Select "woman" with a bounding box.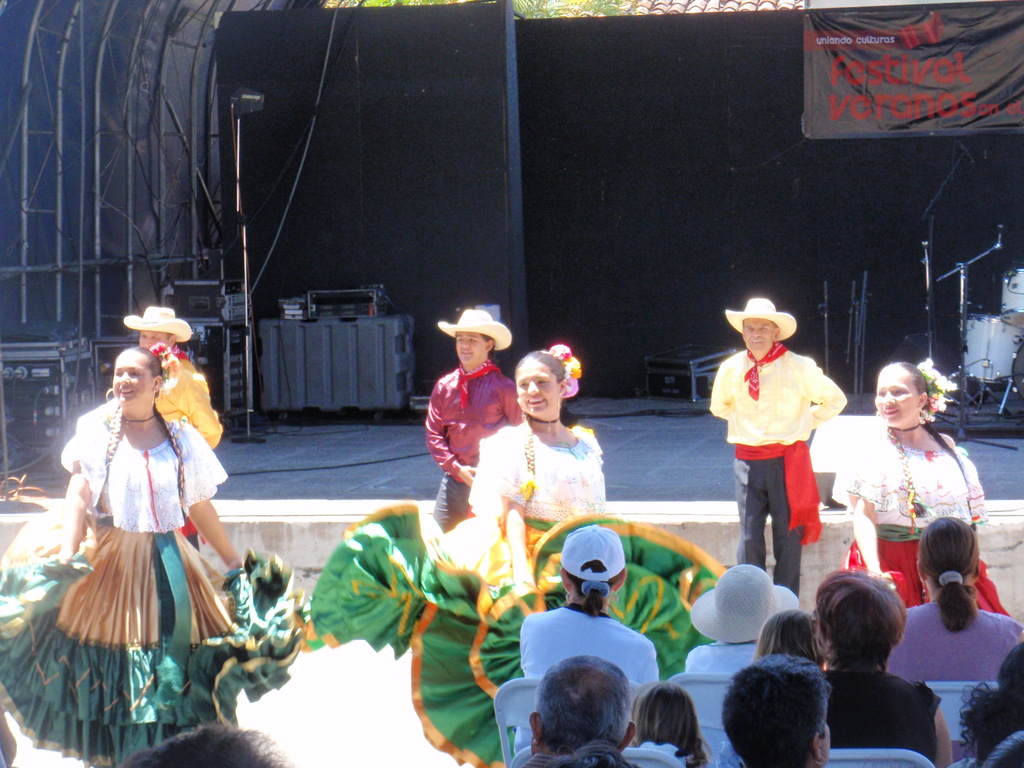
[left=888, top=514, right=1023, bottom=680].
